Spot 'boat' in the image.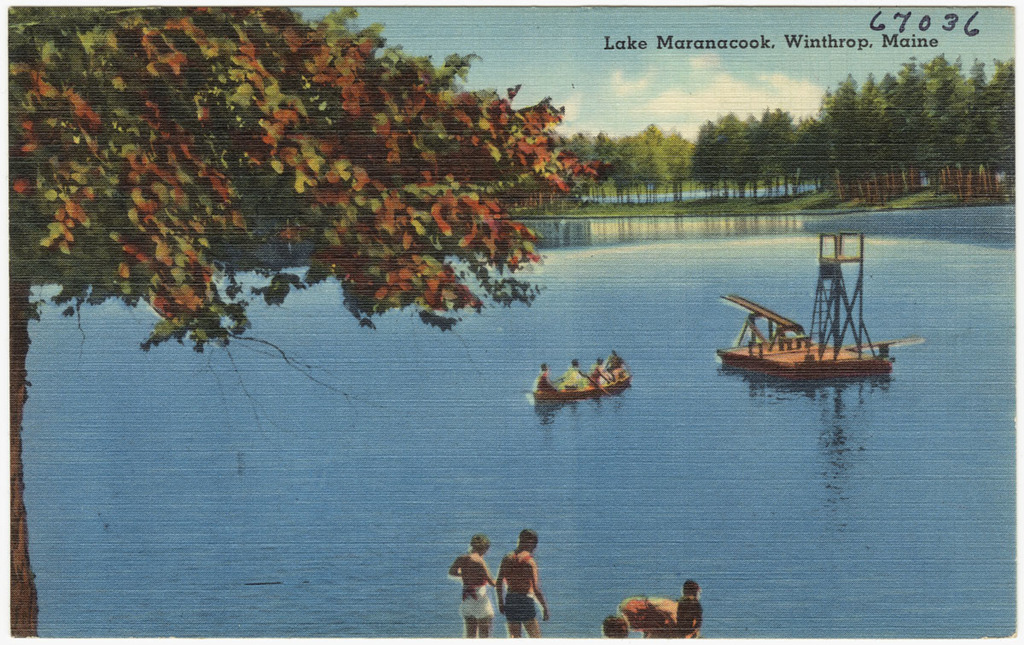
'boat' found at [x1=722, y1=246, x2=926, y2=393].
